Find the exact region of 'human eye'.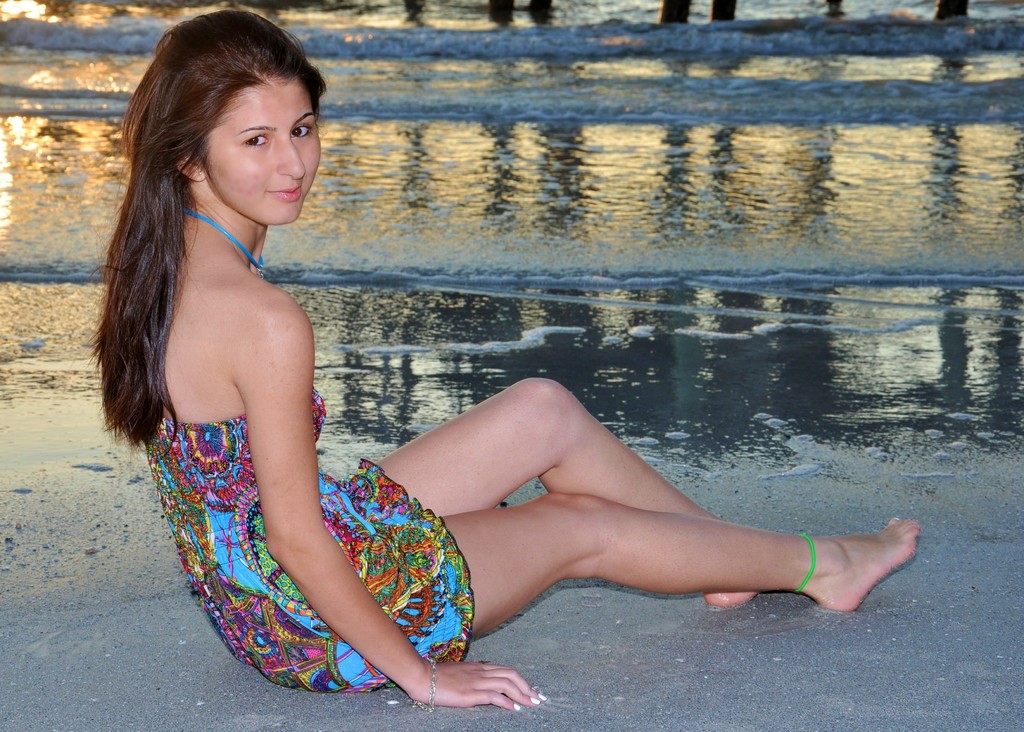
Exact region: detection(287, 122, 312, 140).
